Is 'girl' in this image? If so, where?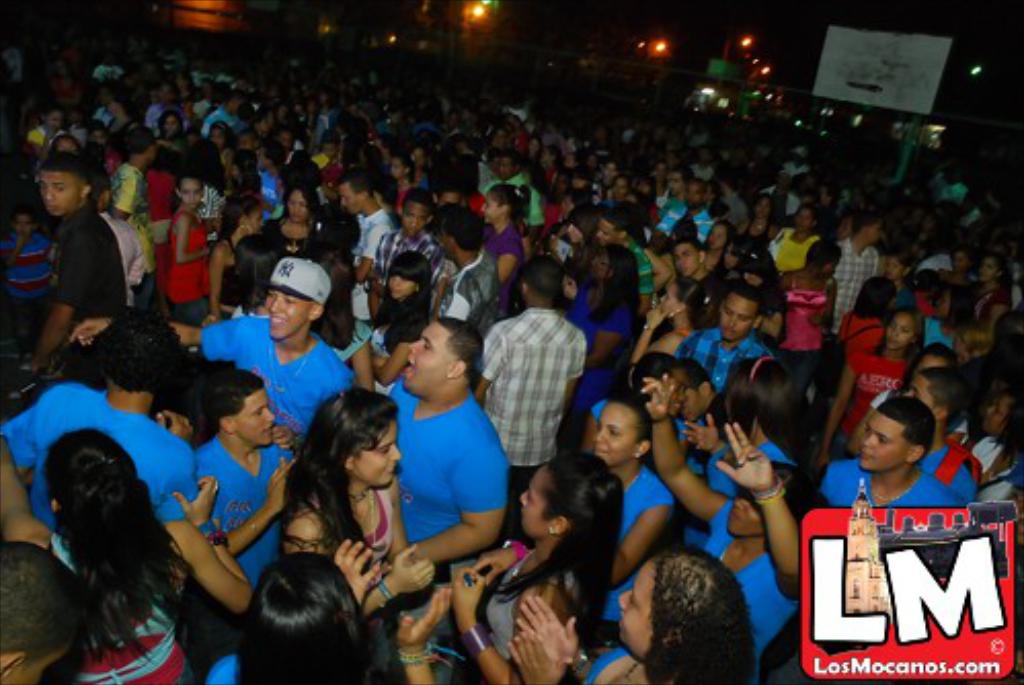
Yes, at 624 269 712 379.
